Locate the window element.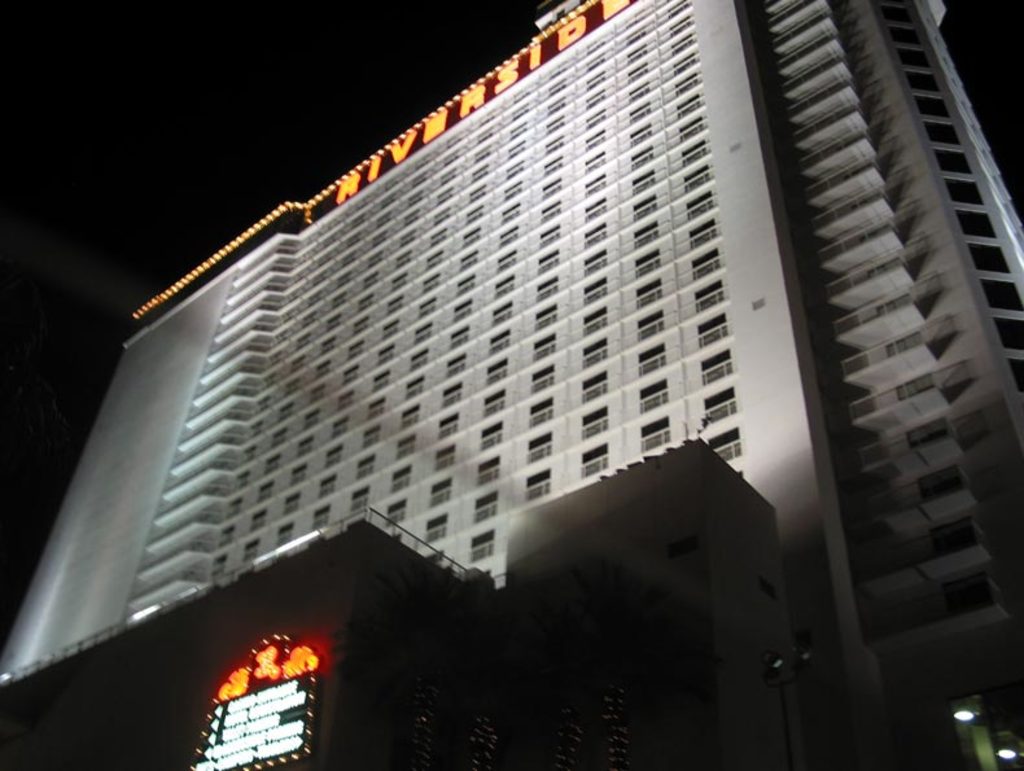
Element bbox: rect(585, 447, 607, 474).
